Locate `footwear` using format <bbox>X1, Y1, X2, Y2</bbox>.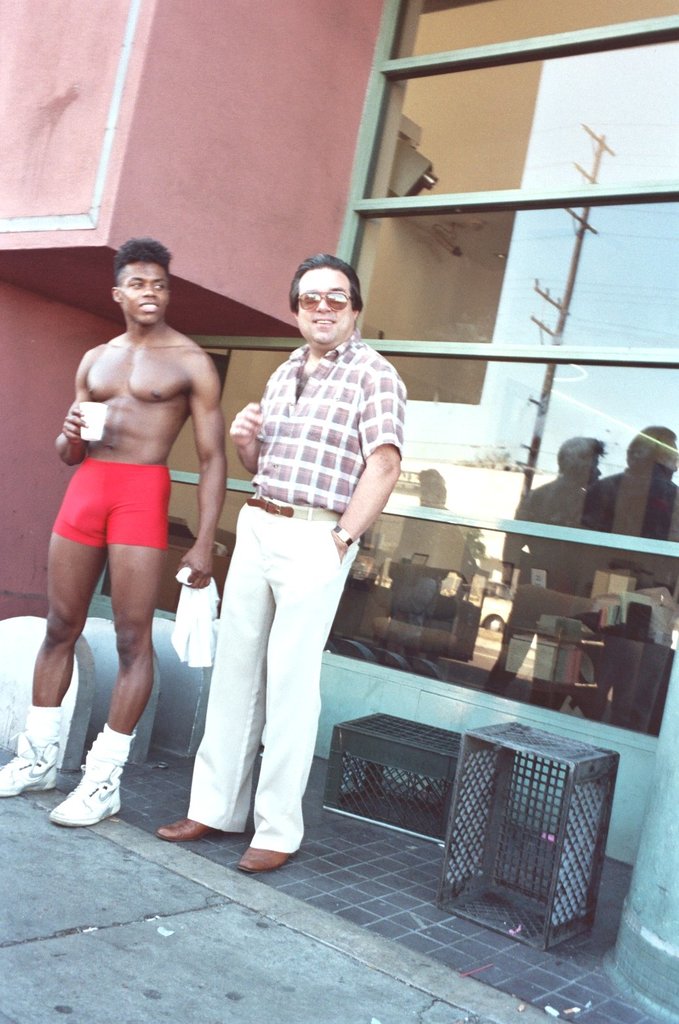
<bbox>46, 764, 123, 844</bbox>.
